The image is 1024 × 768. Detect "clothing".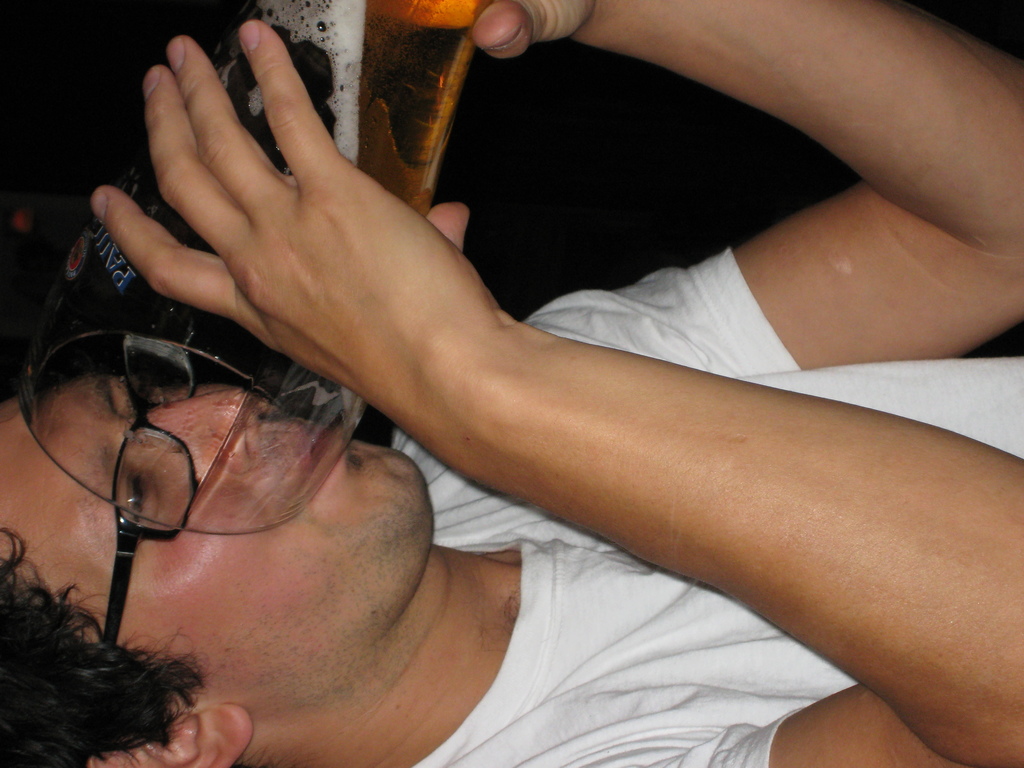
Detection: {"left": 387, "top": 248, "right": 1023, "bottom": 767}.
